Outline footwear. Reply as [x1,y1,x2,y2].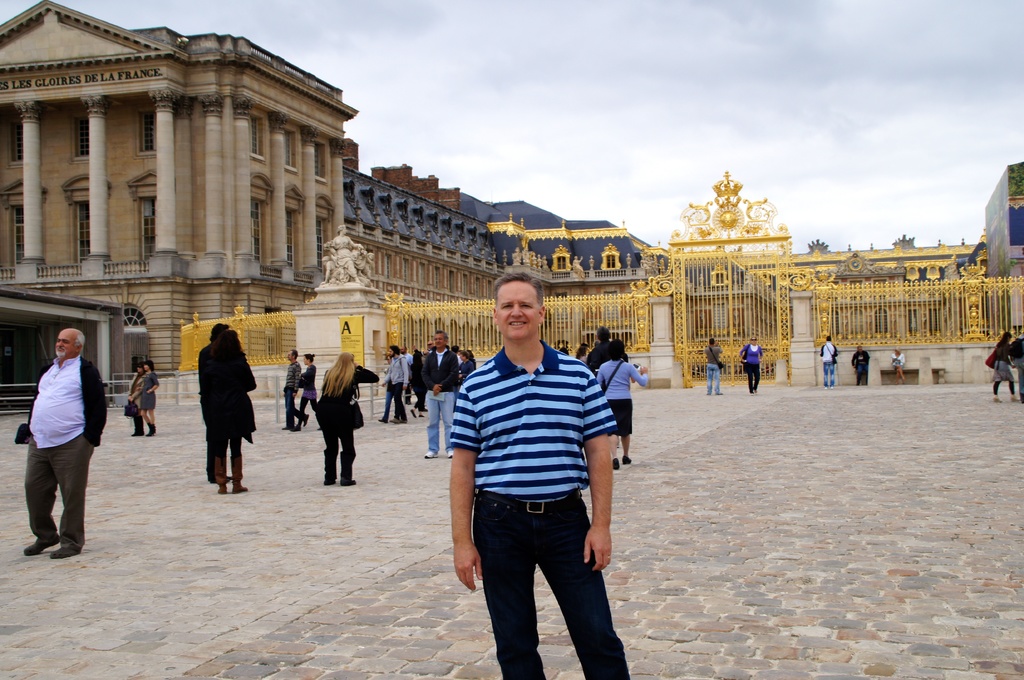
[136,415,144,436].
